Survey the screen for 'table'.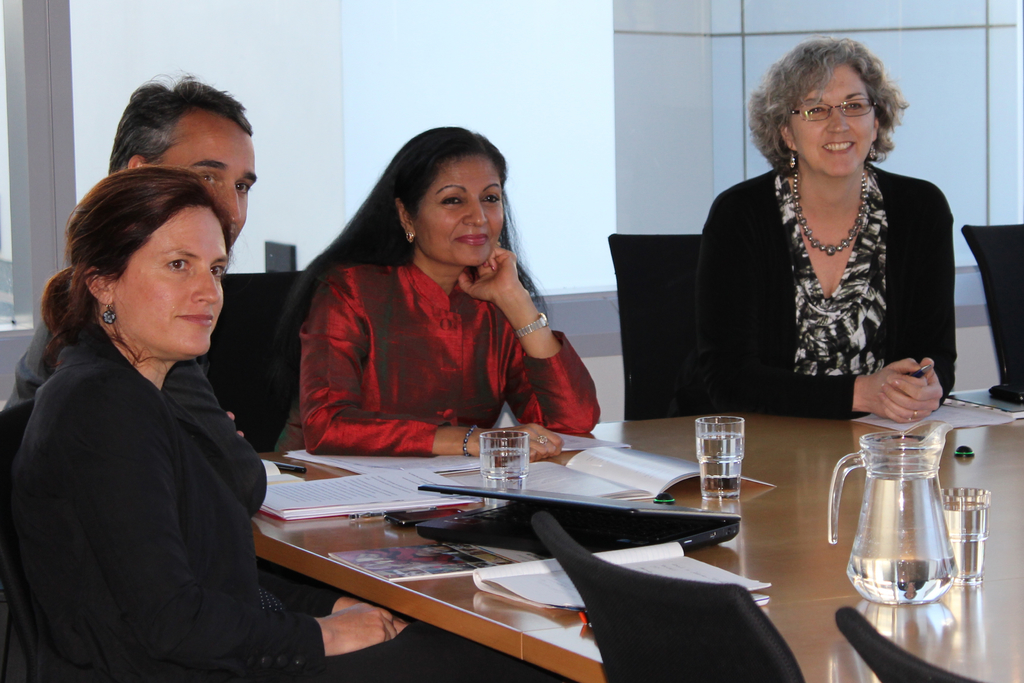
Survey found: box(253, 381, 1023, 682).
